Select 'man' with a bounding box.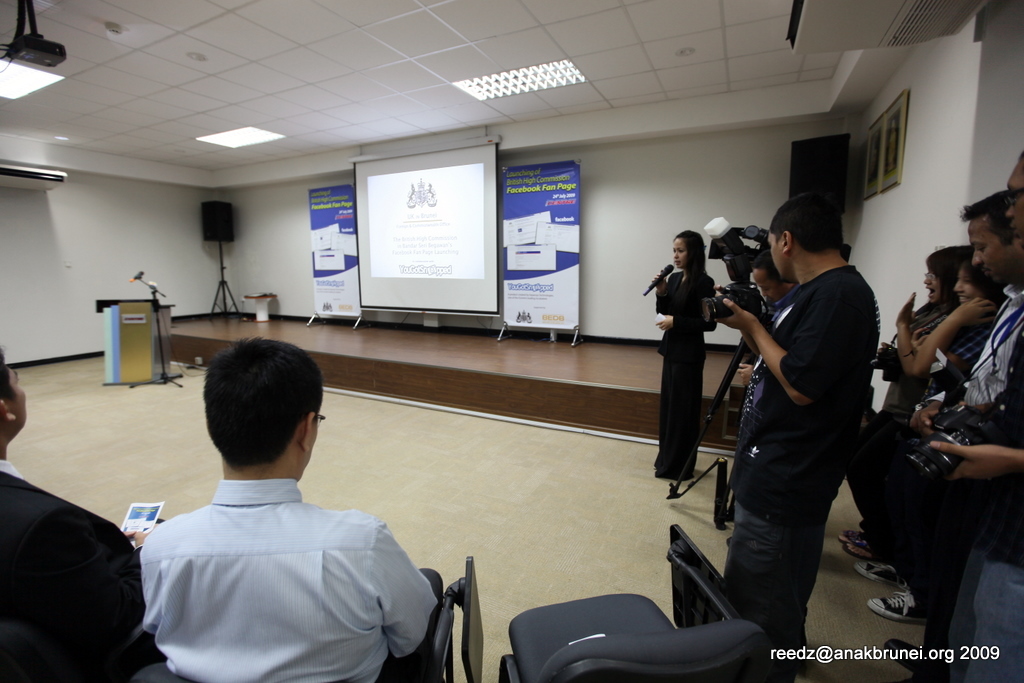
box(737, 252, 799, 389).
